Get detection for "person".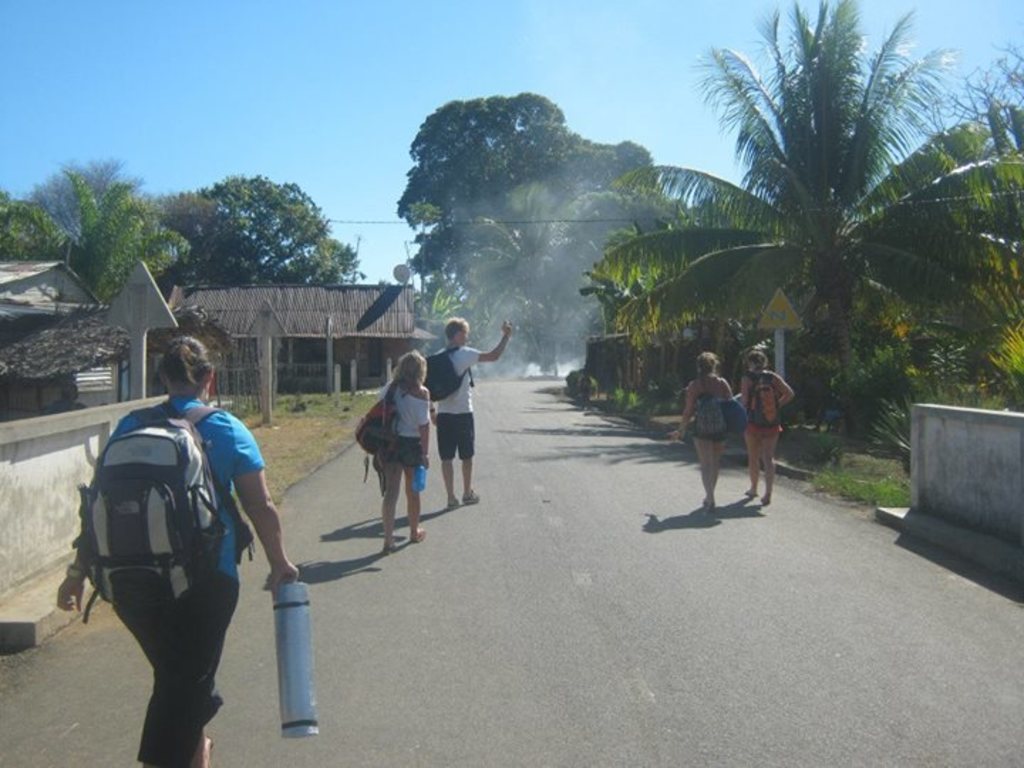
Detection: bbox(434, 321, 513, 512).
